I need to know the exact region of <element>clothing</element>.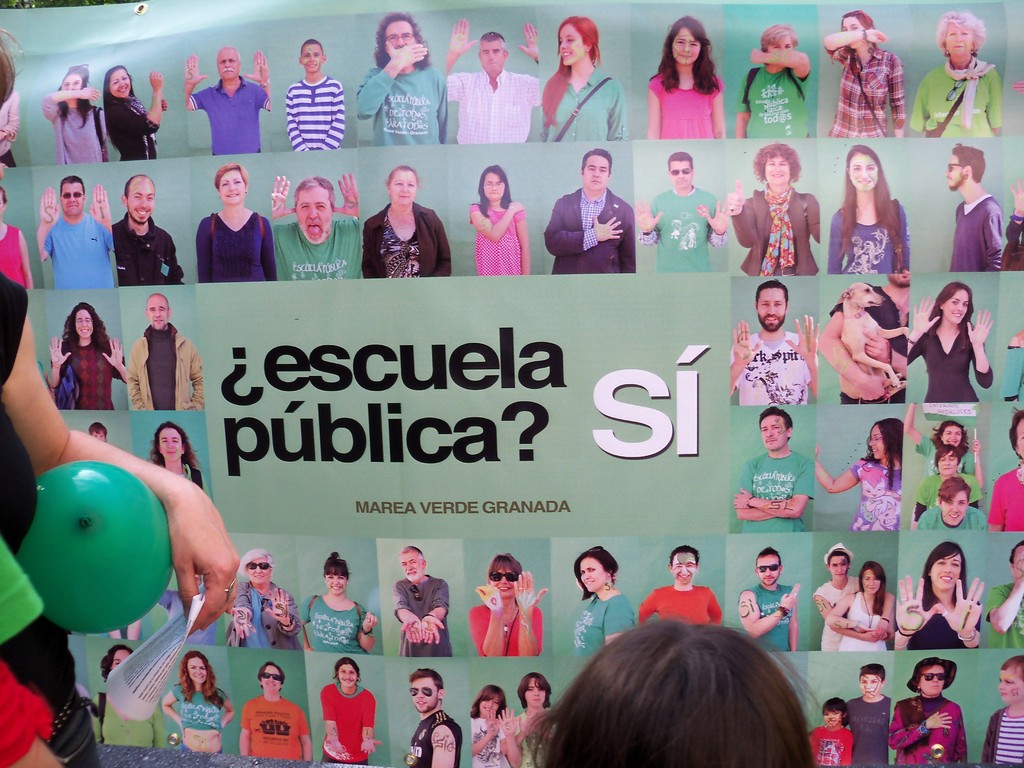
Region: 317 683 378 760.
